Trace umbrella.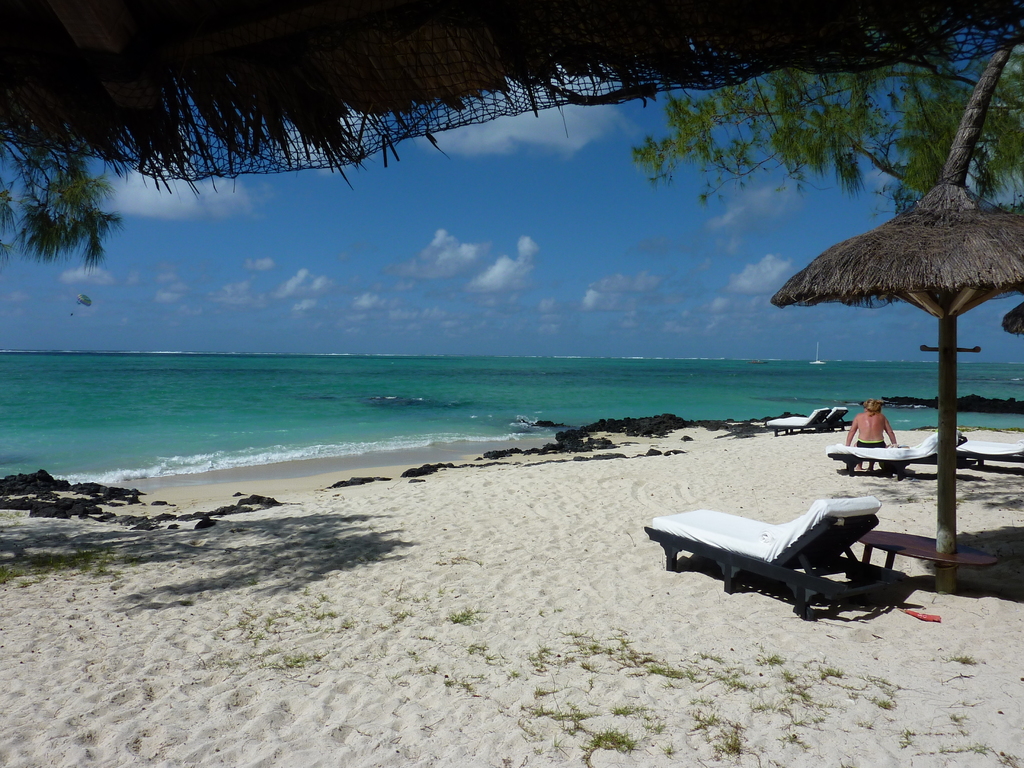
Traced to <bbox>768, 40, 1023, 595</bbox>.
